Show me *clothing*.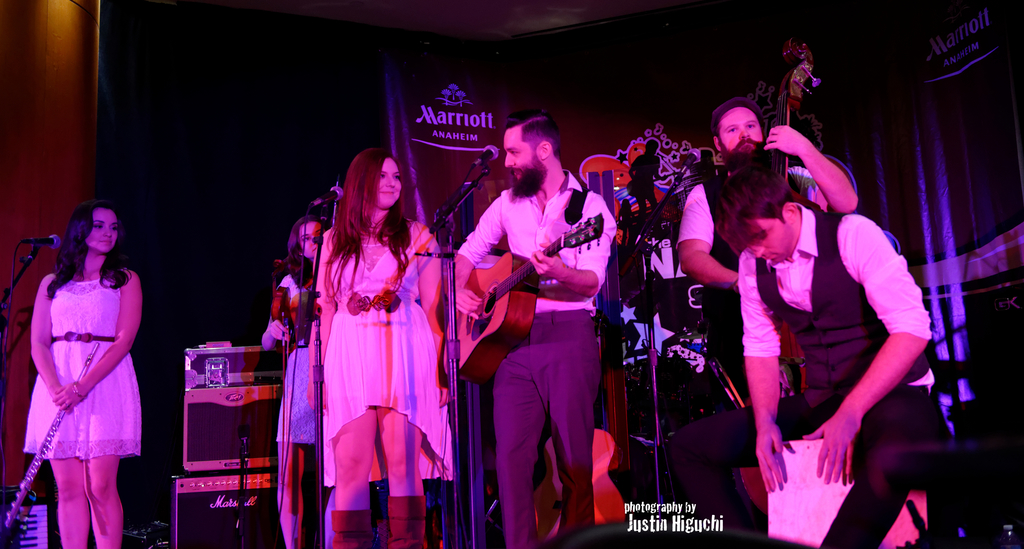
*clothing* is here: <box>456,164,620,548</box>.
